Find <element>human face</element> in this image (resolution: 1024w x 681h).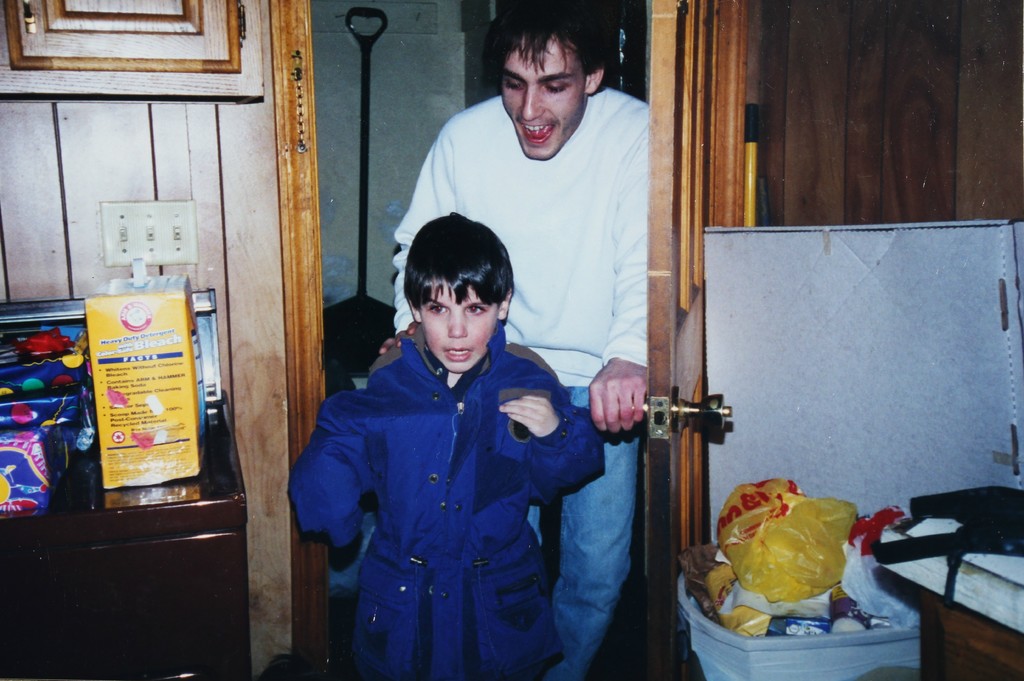
[416, 280, 499, 372].
